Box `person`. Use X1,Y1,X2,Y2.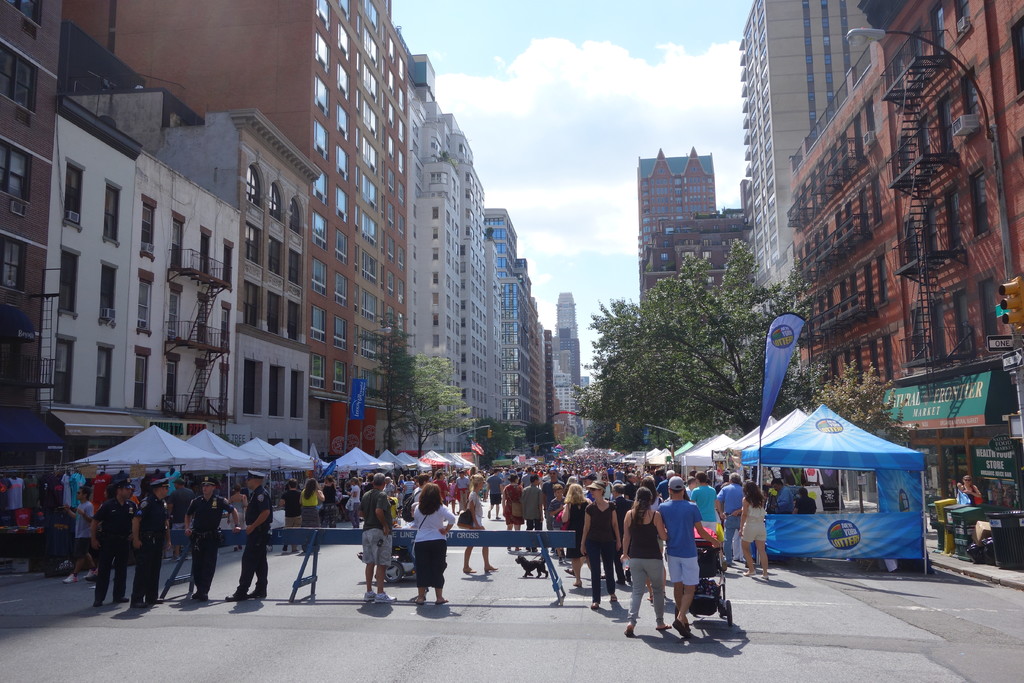
956,473,984,509.
